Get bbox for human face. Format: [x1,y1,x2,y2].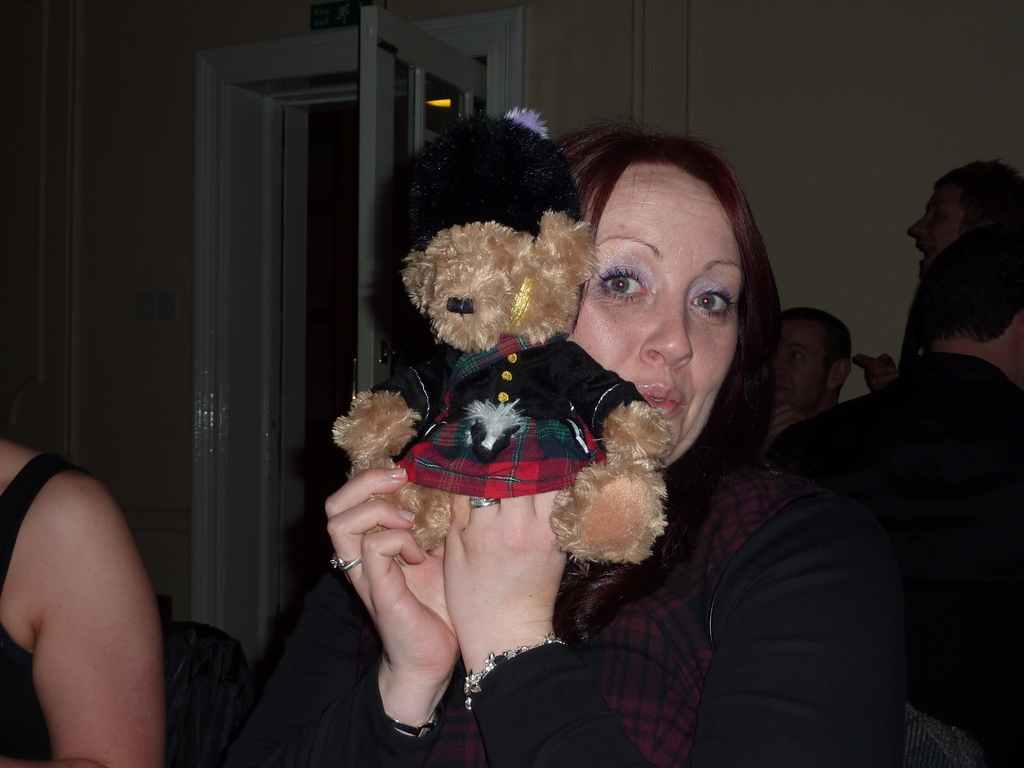
[909,184,956,264].
